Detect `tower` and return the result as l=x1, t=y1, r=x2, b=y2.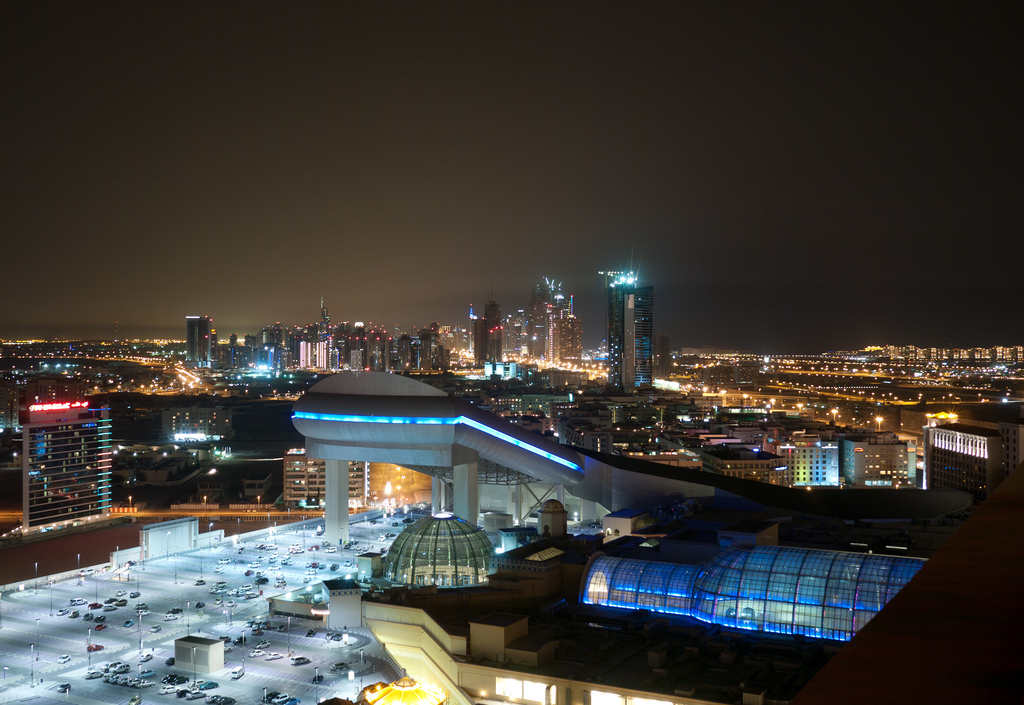
l=612, t=285, r=653, b=384.
